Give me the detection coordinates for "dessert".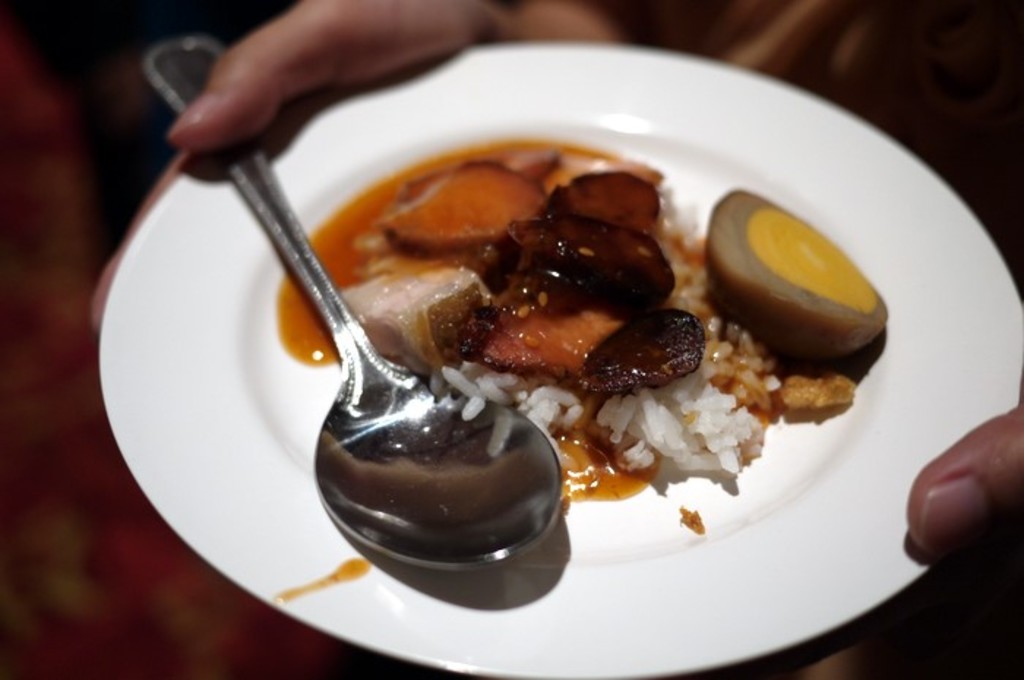
l=278, t=142, r=888, b=500.
